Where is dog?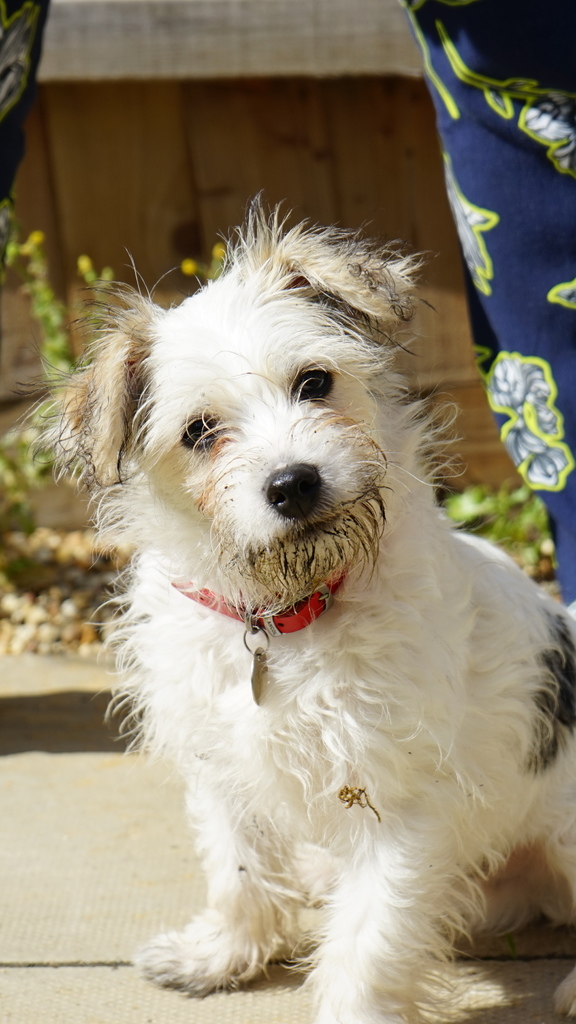
box(13, 184, 575, 1023).
